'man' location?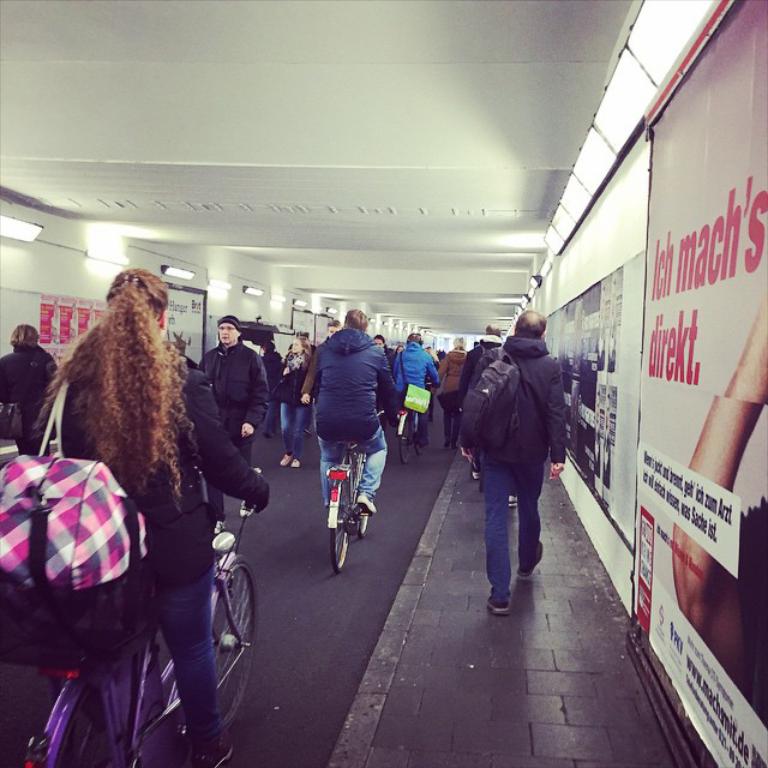
detection(395, 329, 437, 439)
